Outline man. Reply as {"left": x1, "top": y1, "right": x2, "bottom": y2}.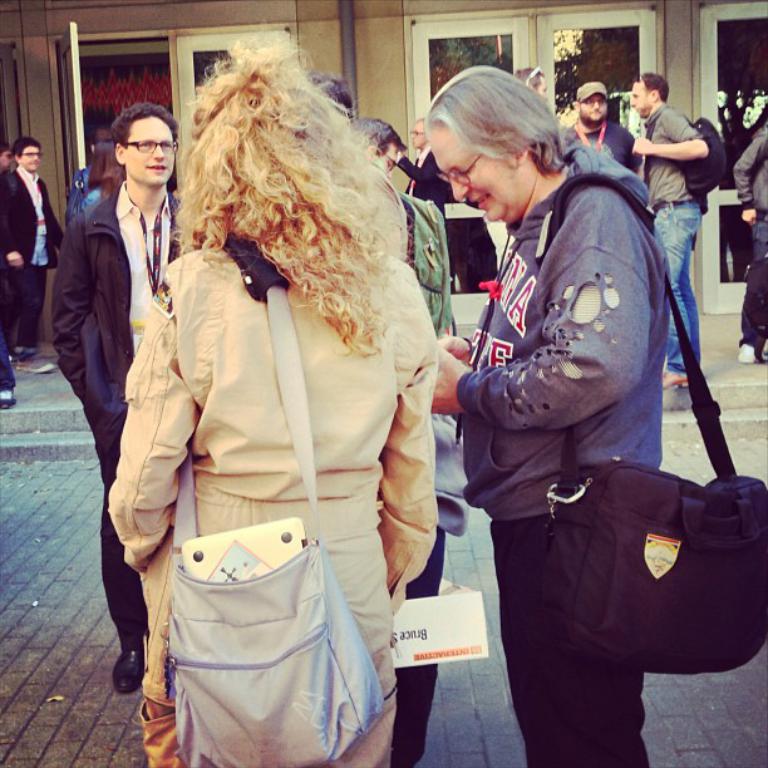
{"left": 51, "top": 102, "right": 179, "bottom": 694}.
